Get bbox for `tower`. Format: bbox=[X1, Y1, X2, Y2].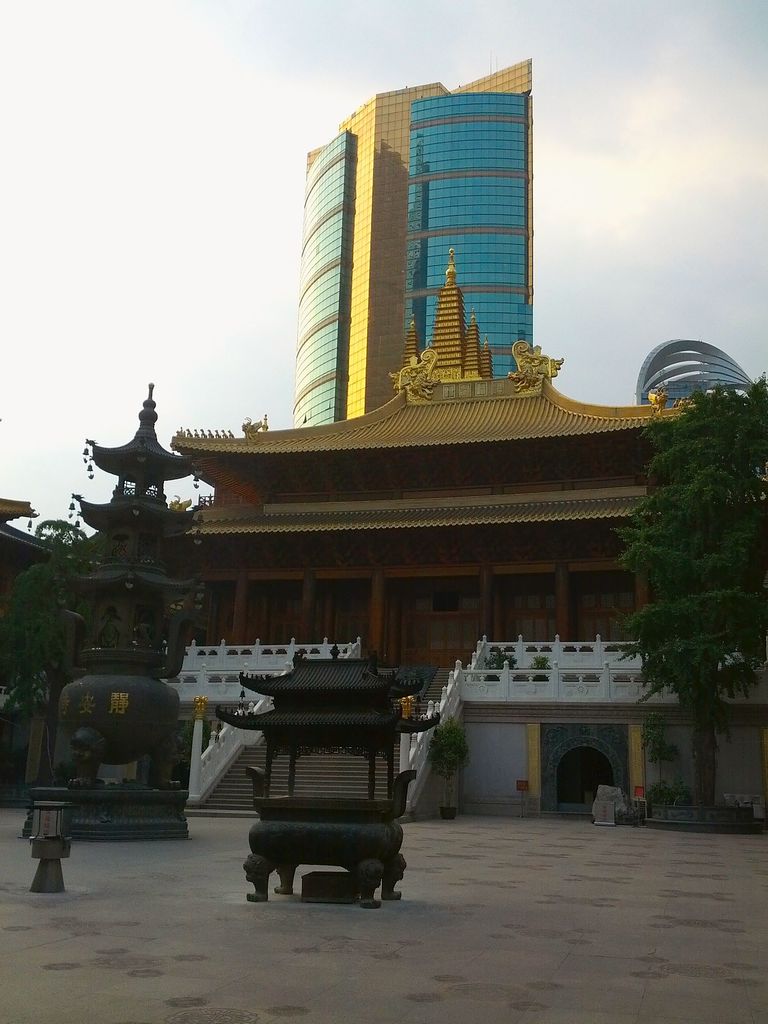
bbox=[52, 390, 184, 780].
